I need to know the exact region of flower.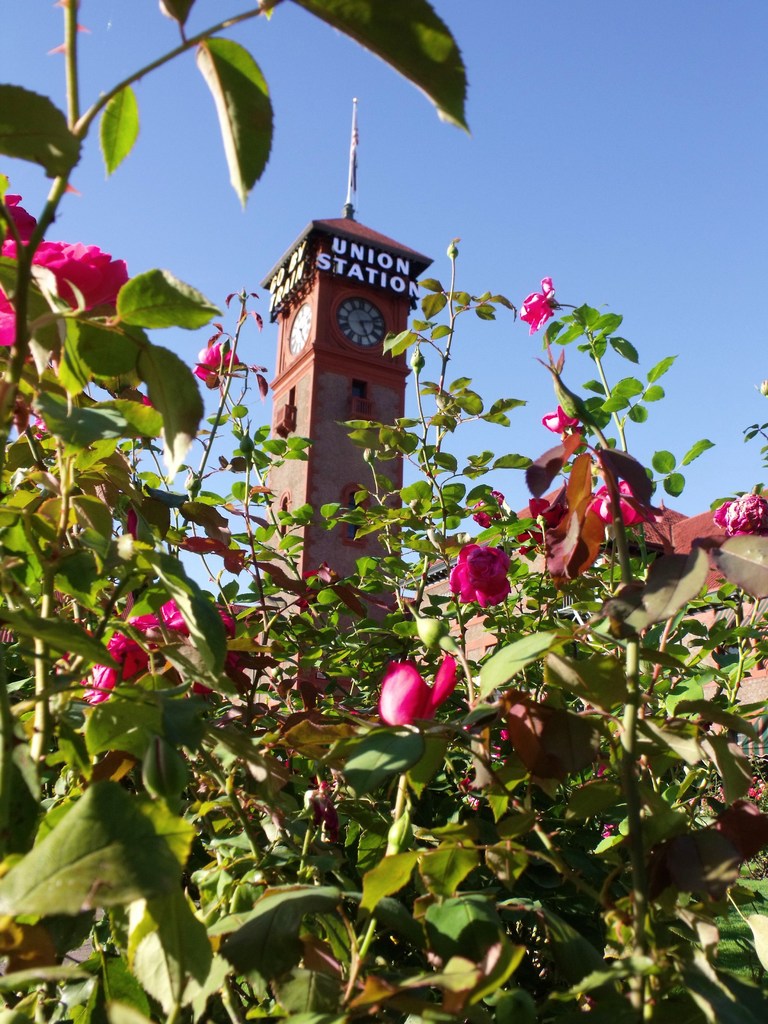
Region: x1=442, y1=540, x2=515, y2=613.
